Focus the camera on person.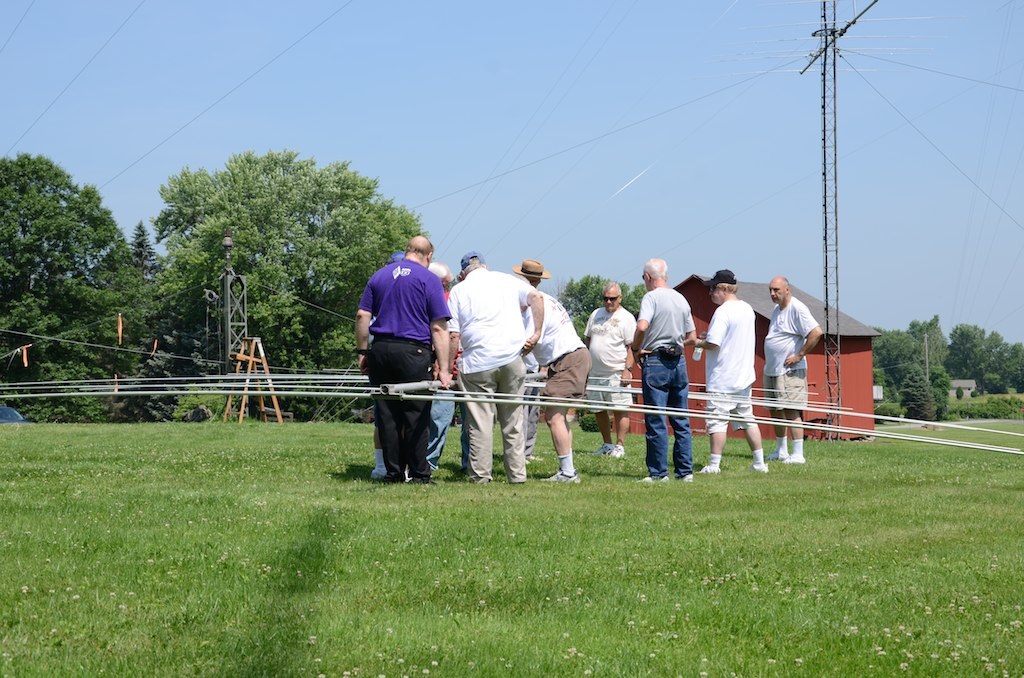
Focus region: box(513, 273, 593, 482).
